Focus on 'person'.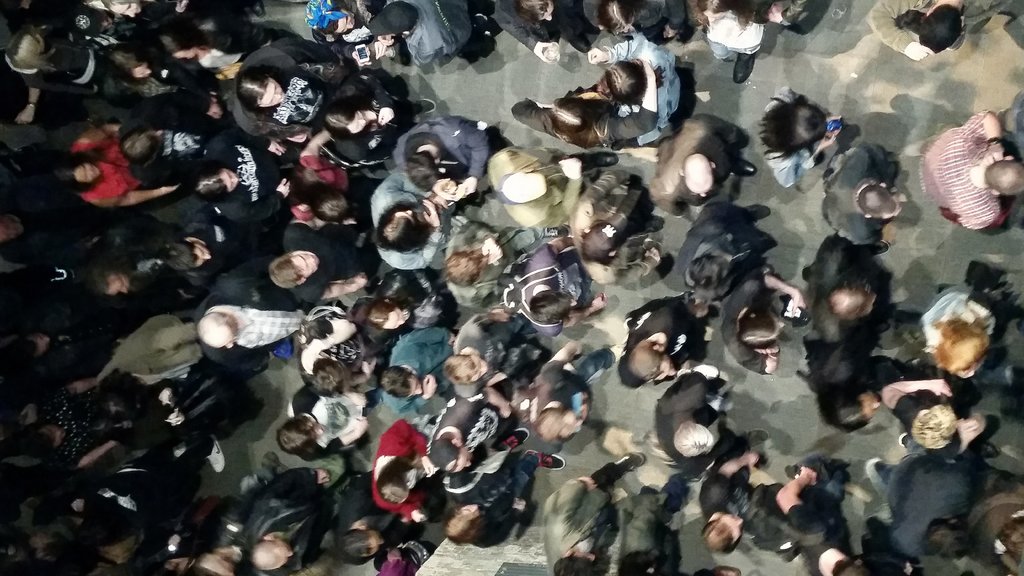
Focused at 877,451,976,566.
